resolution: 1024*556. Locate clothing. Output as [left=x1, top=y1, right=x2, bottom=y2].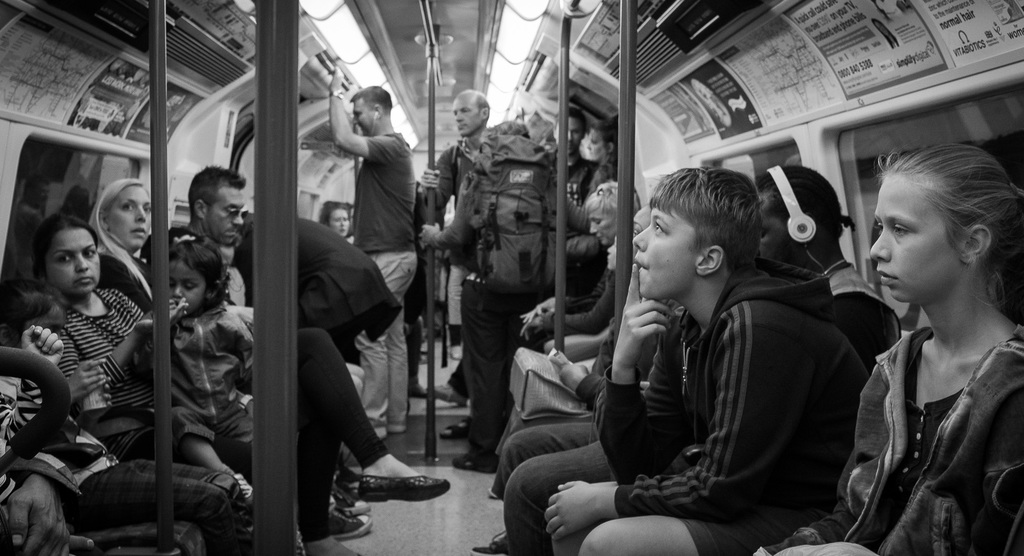
[left=57, top=290, right=301, bottom=555].
